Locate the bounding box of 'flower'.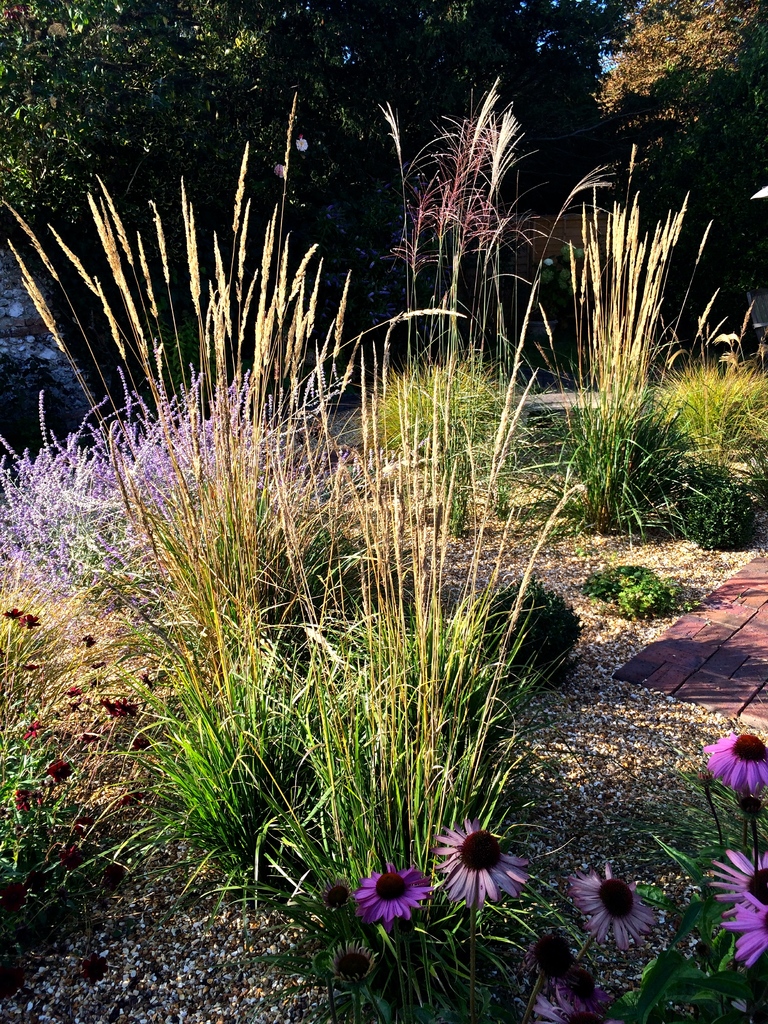
Bounding box: bbox=(349, 851, 422, 925).
